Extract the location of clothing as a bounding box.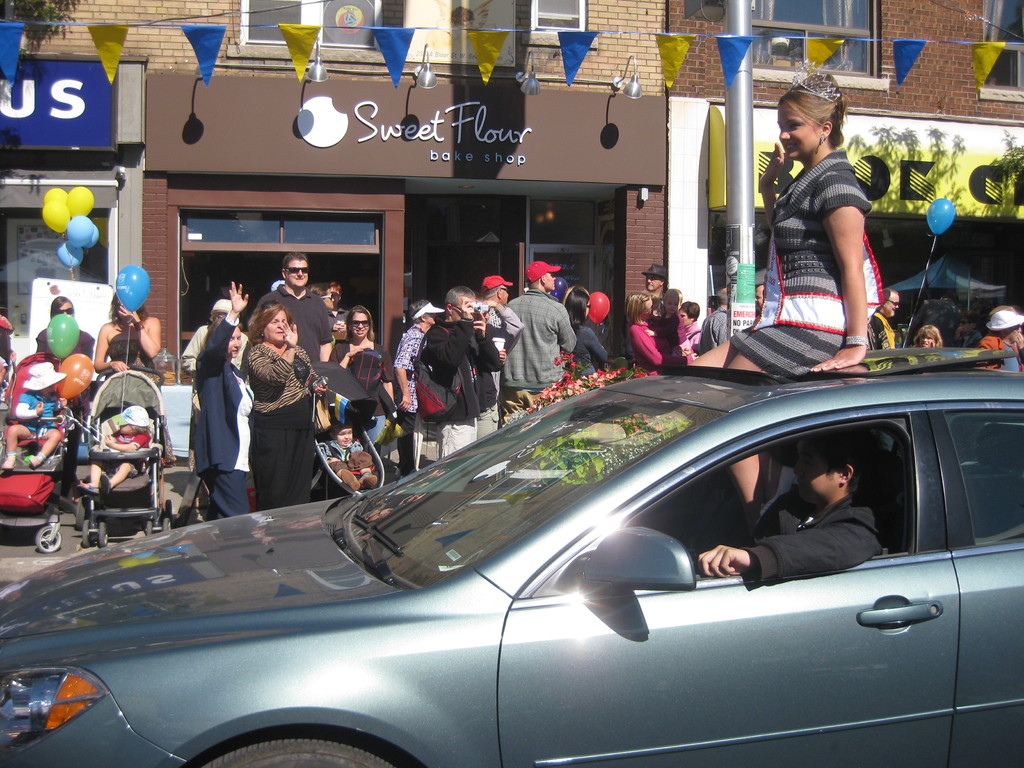
<bbox>196, 320, 255, 518</bbox>.
